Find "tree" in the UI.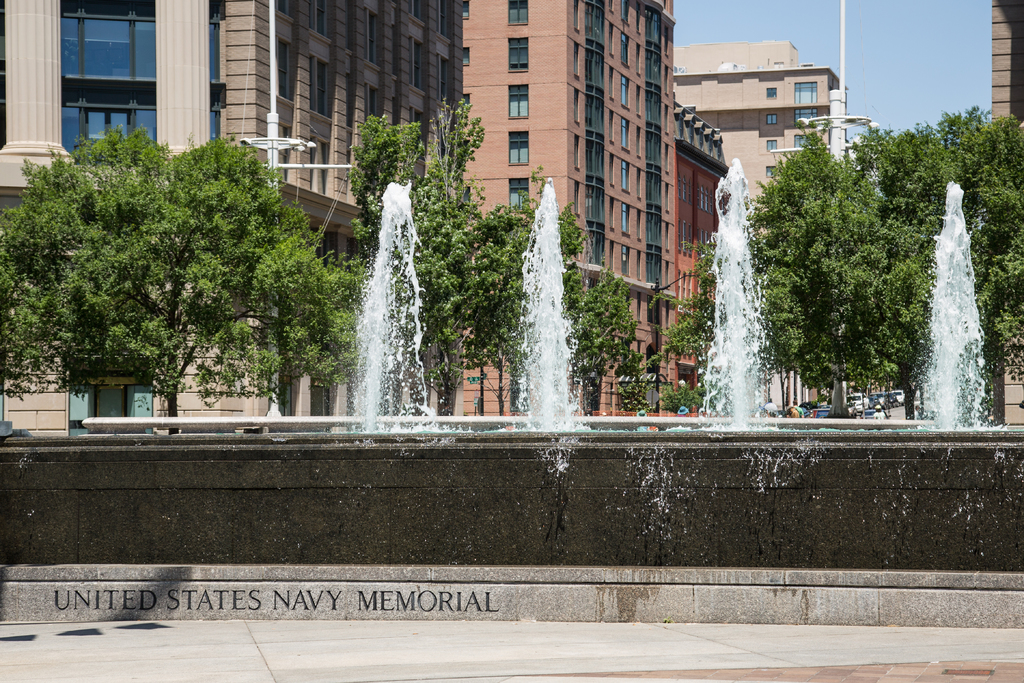
UI element at region(655, 234, 783, 415).
